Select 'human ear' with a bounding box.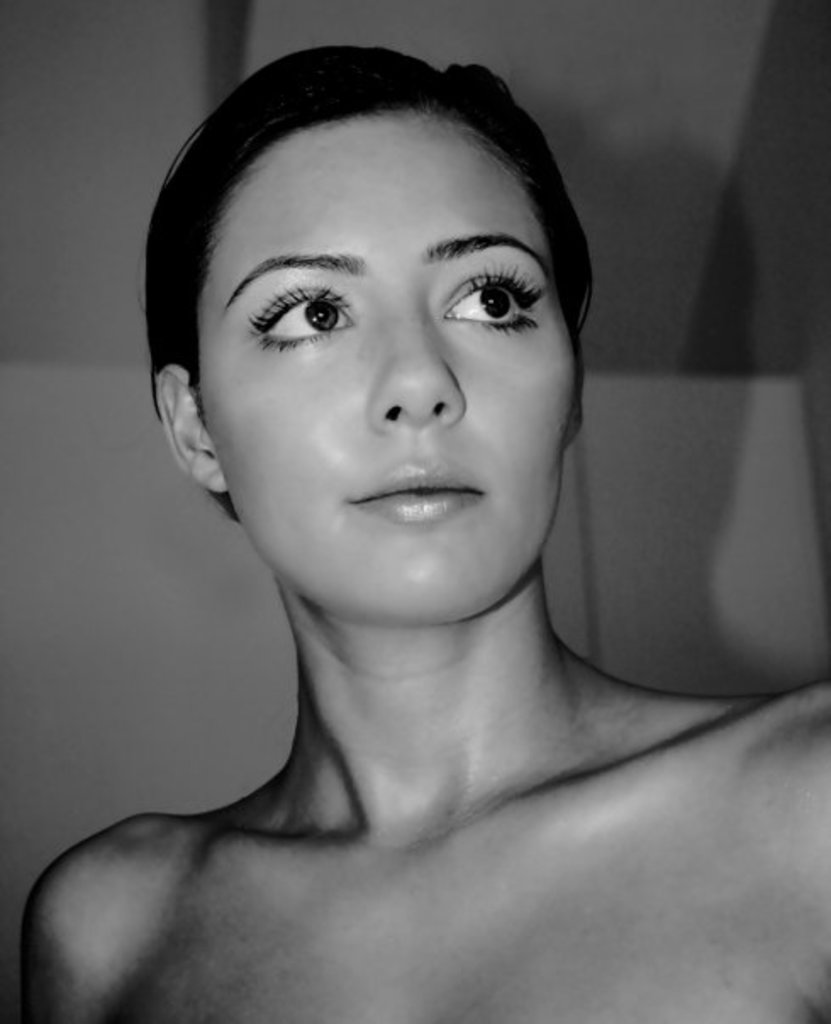
151/368/227/490.
